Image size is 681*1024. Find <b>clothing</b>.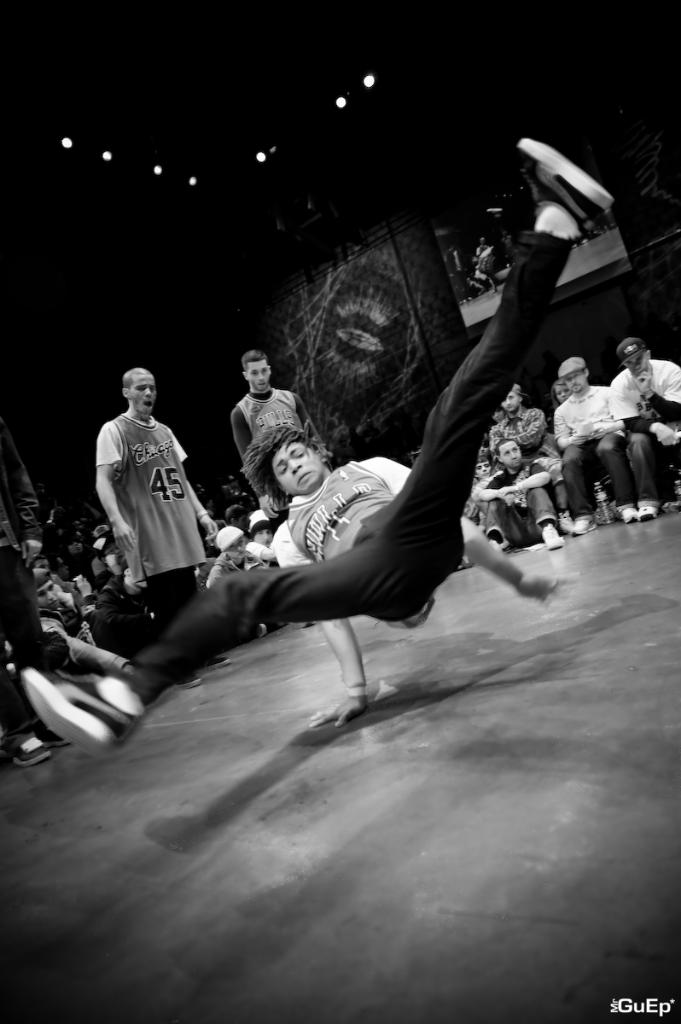
(89,382,209,602).
